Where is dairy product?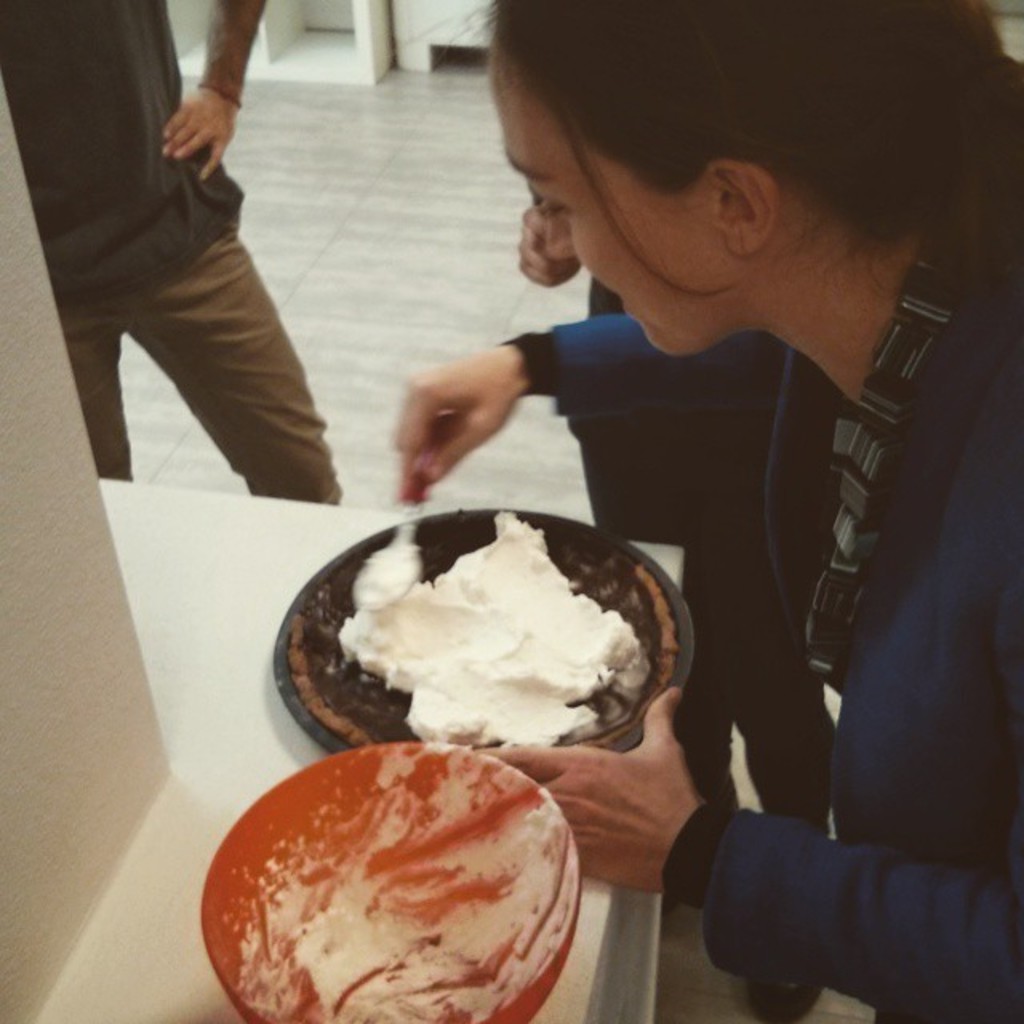
locate(322, 530, 674, 762).
